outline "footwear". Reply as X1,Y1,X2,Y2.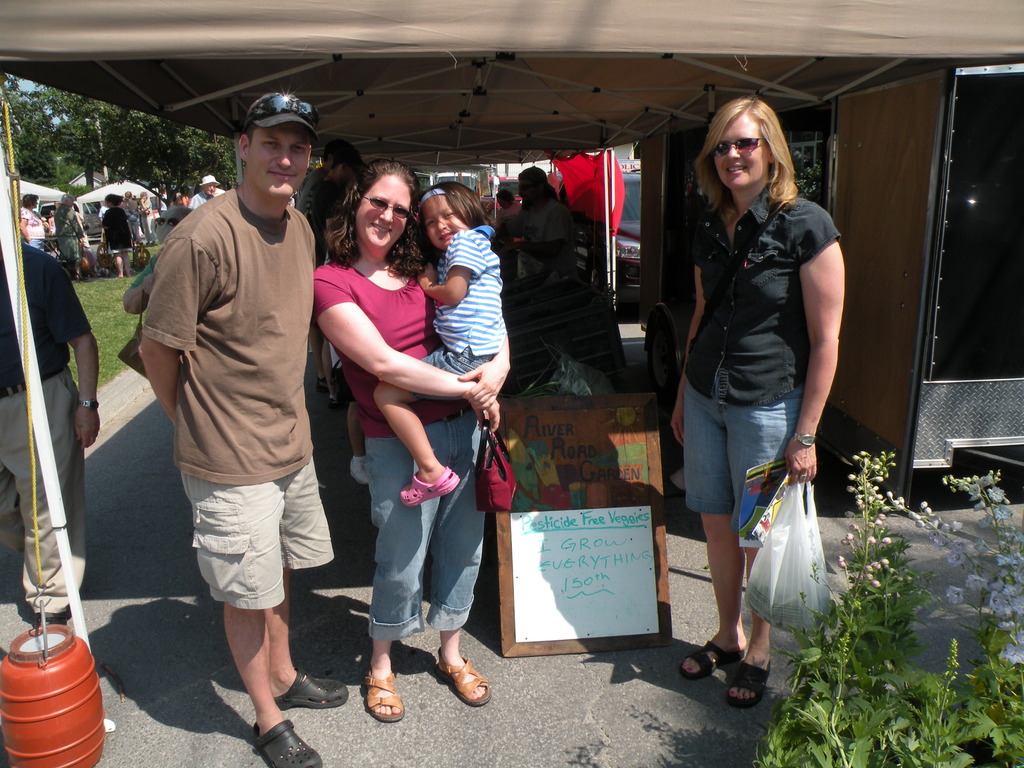
37,598,78,639.
